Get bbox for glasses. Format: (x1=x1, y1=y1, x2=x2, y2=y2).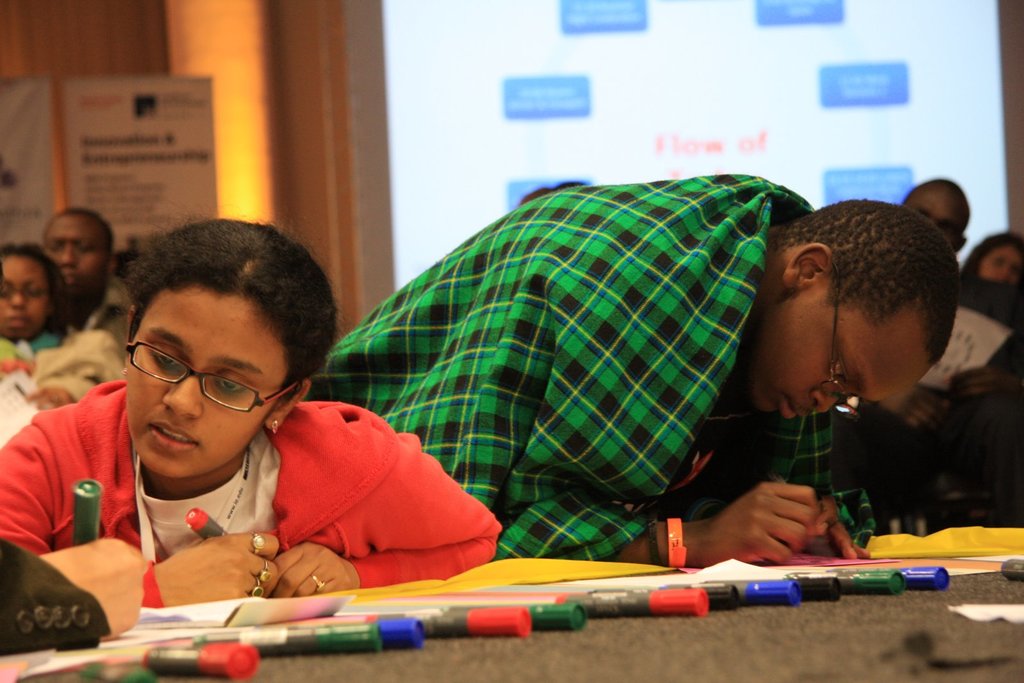
(x1=112, y1=350, x2=296, y2=426).
